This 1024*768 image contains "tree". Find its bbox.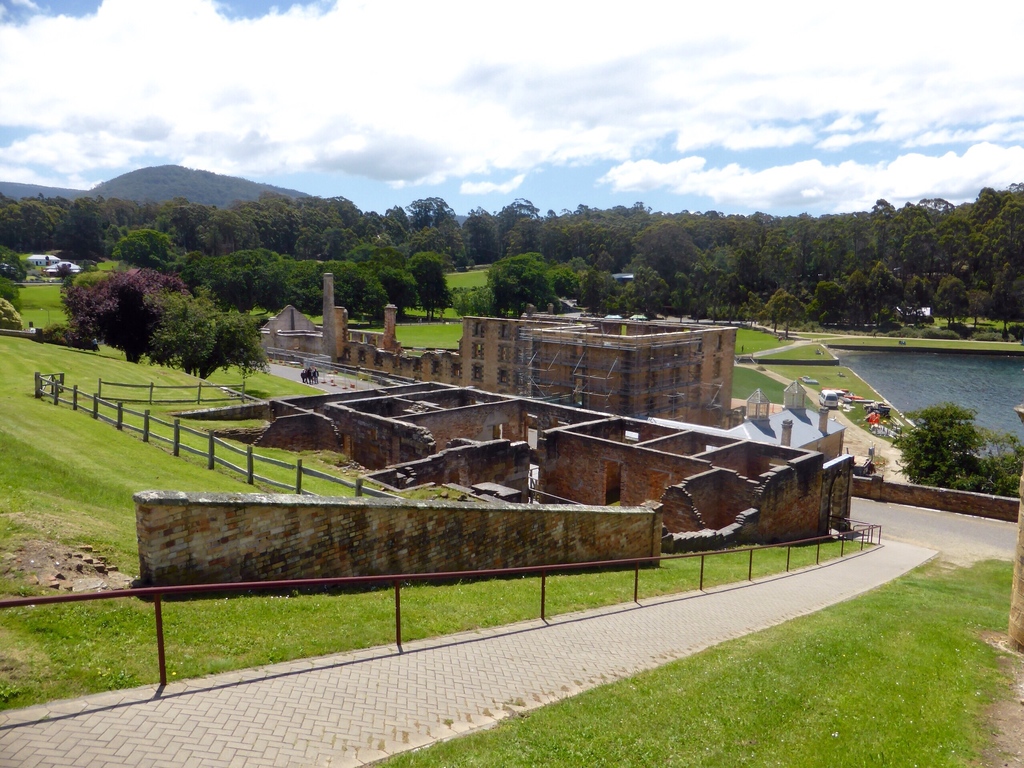
(0, 297, 25, 328).
